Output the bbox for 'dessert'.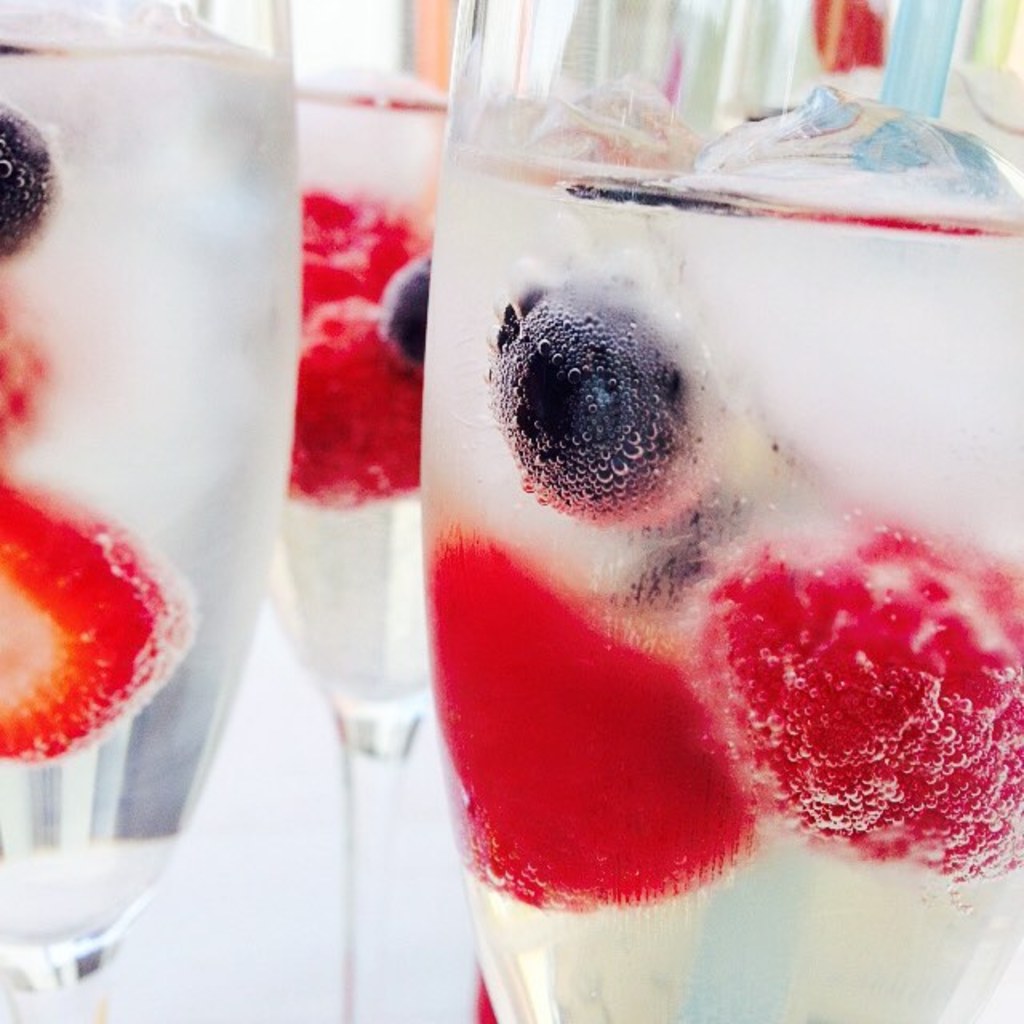
box(387, 254, 435, 363).
